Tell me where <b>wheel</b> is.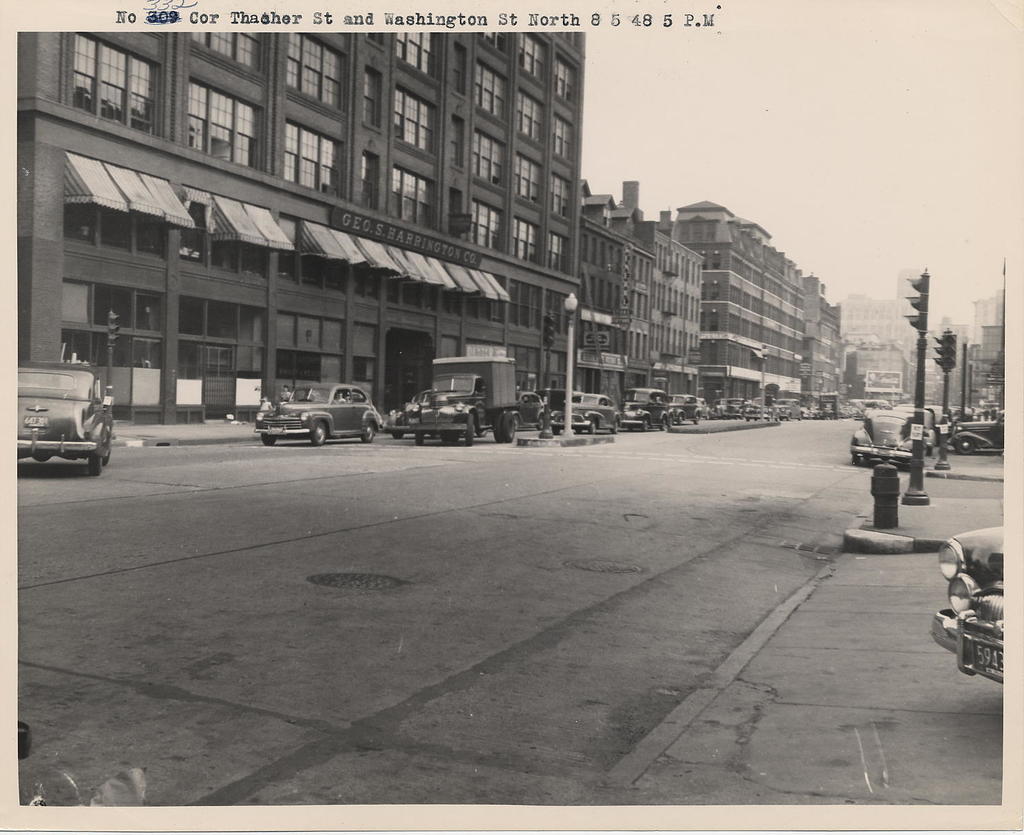
<b>wheel</b> is at [500,412,513,443].
